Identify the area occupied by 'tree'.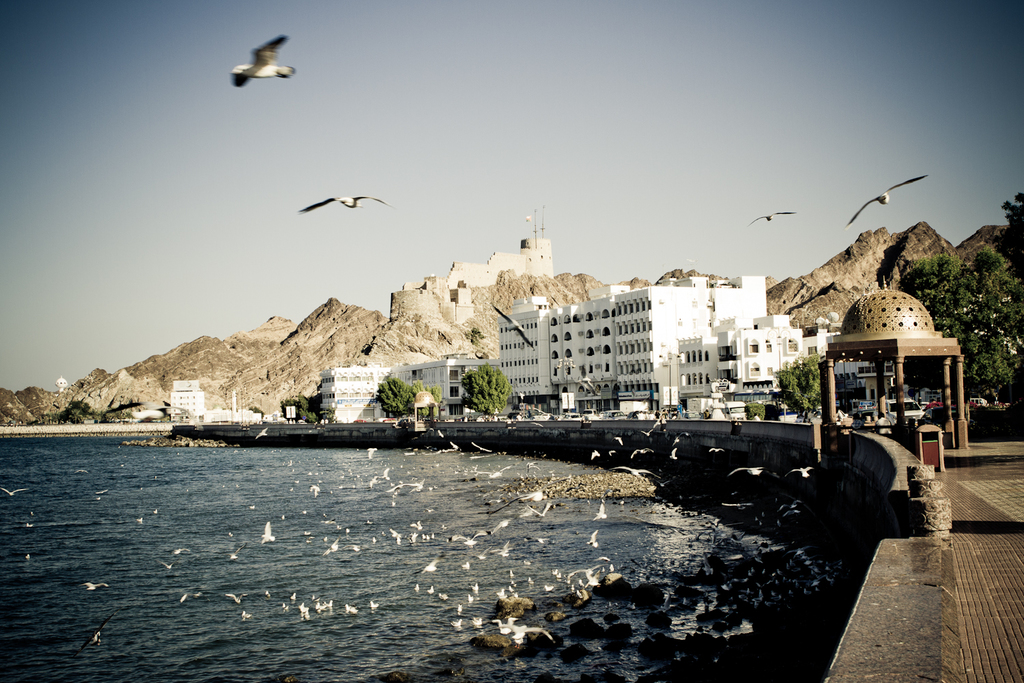
Area: locate(896, 245, 1023, 419).
